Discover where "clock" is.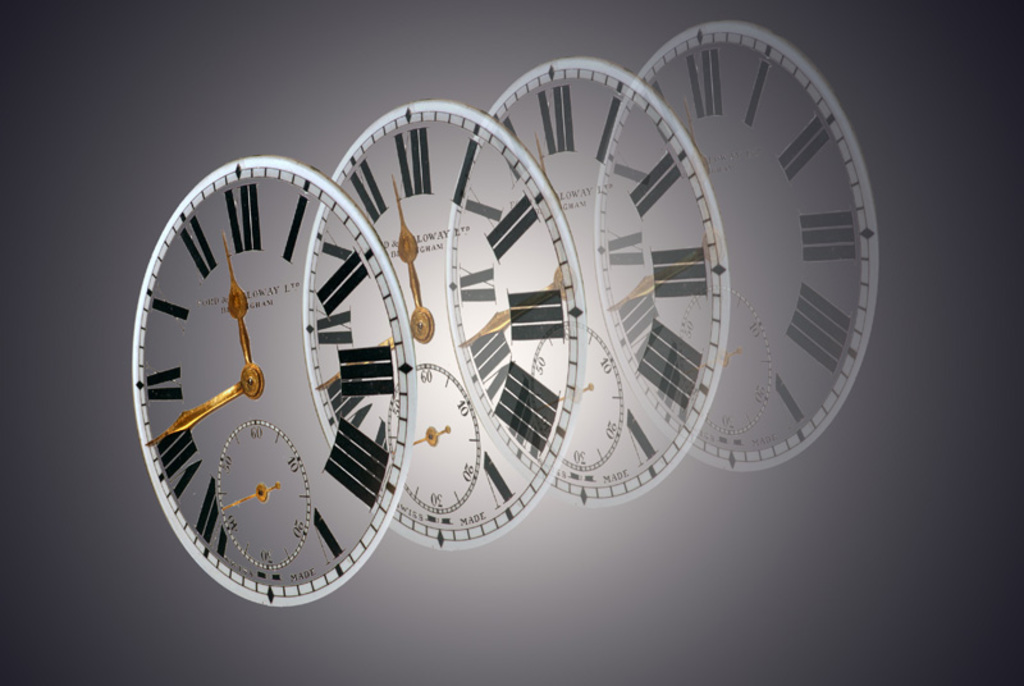
Discovered at box=[305, 92, 586, 552].
